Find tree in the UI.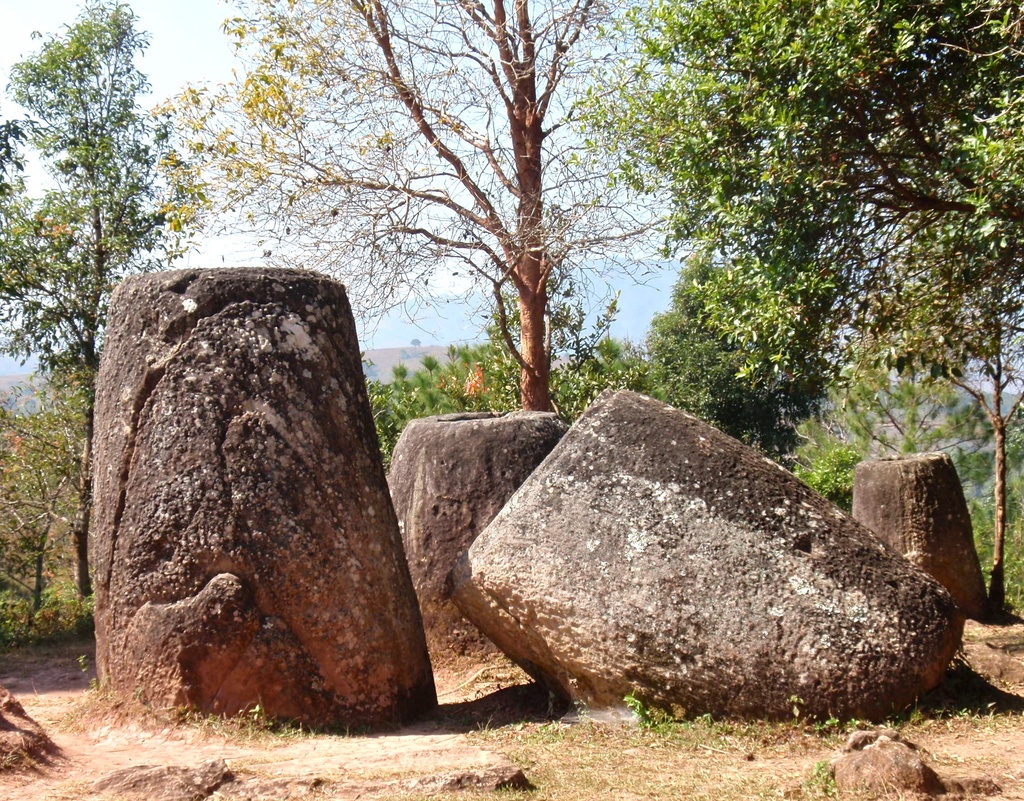
UI element at BBox(634, 256, 828, 486).
